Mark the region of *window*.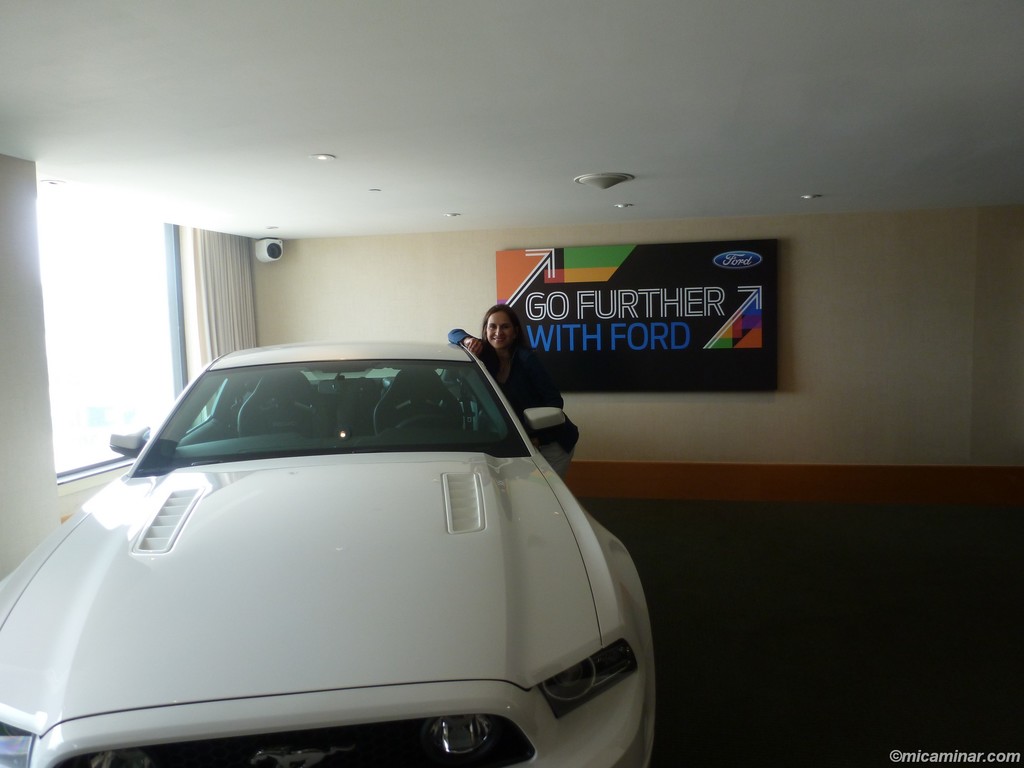
Region: <box>150,360,524,468</box>.
